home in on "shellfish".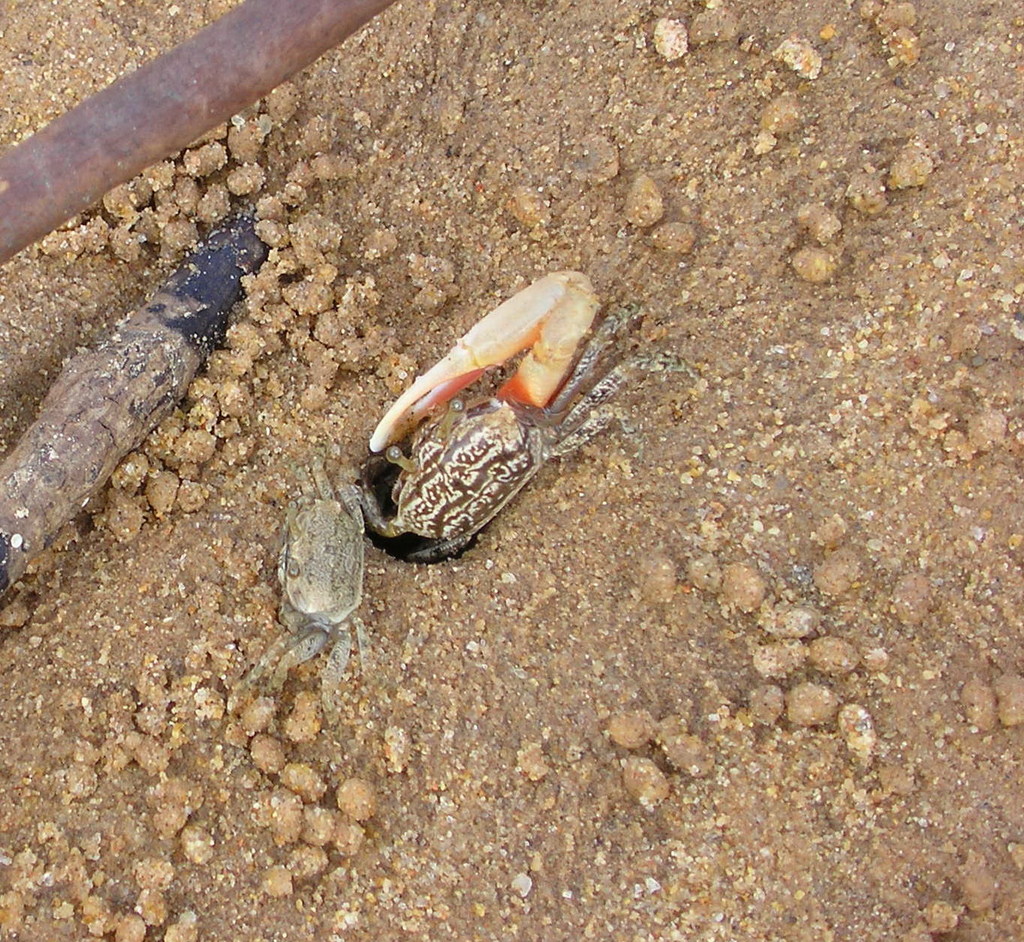
Homed in at 358 259 609 558.
